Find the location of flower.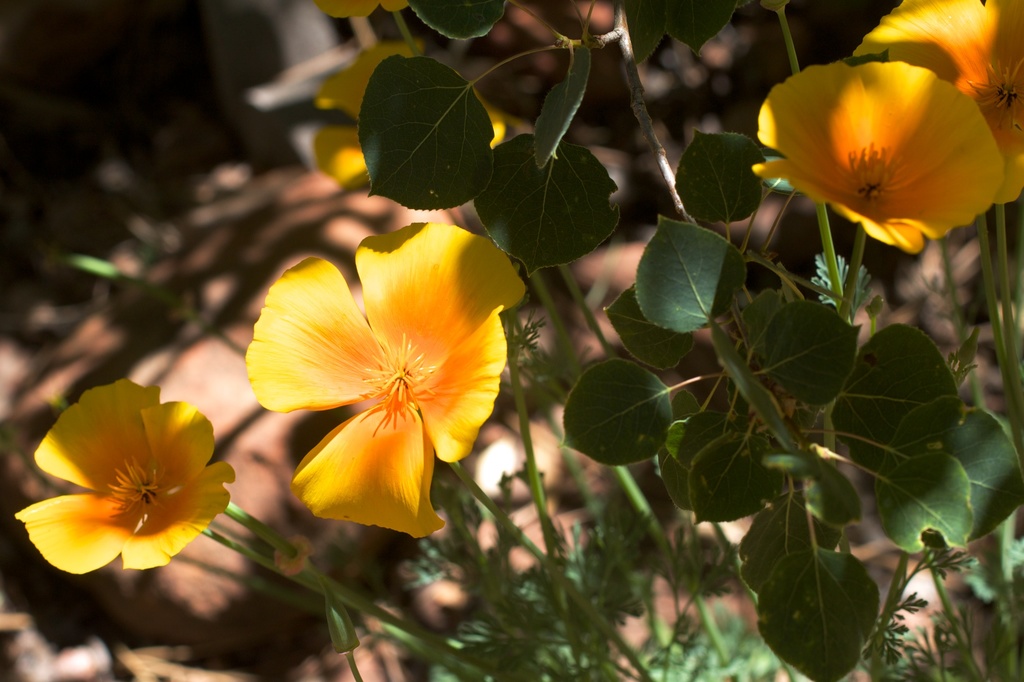
Location: <region>246, 213, 515, 542</region>.
